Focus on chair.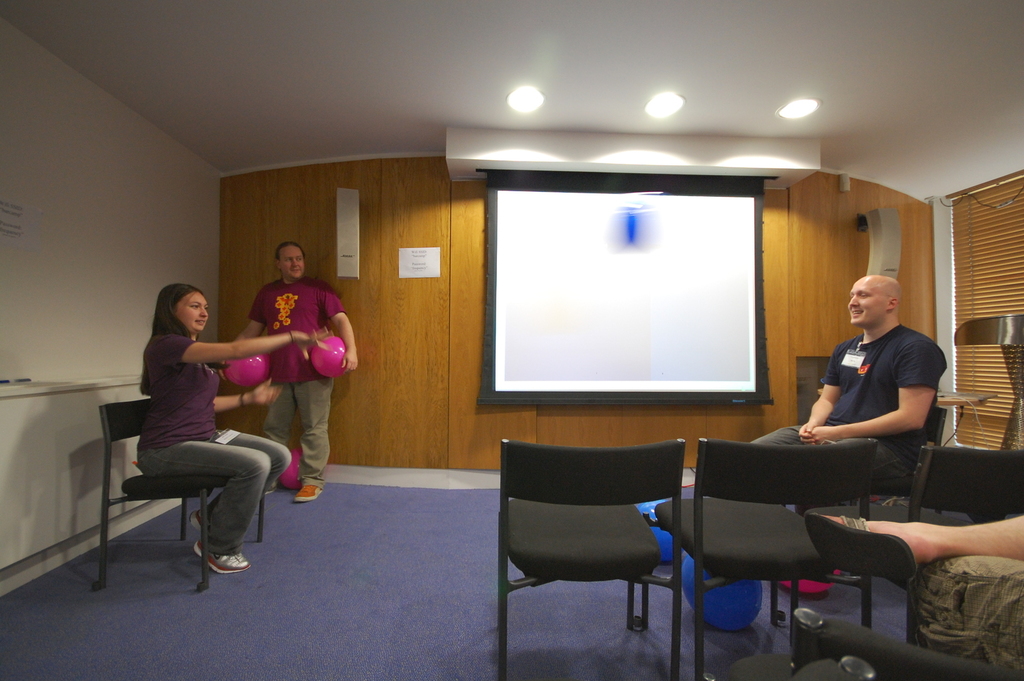
Focused at 99, 398, 233, 592.
